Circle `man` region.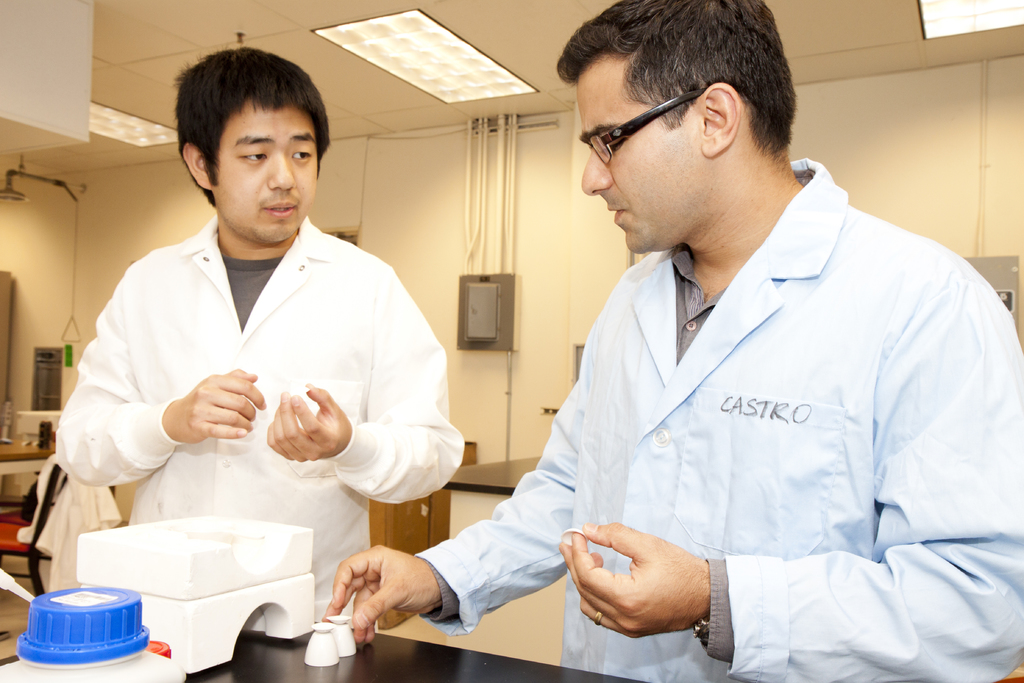
Region: detection(400, 2, 1012, 675).
